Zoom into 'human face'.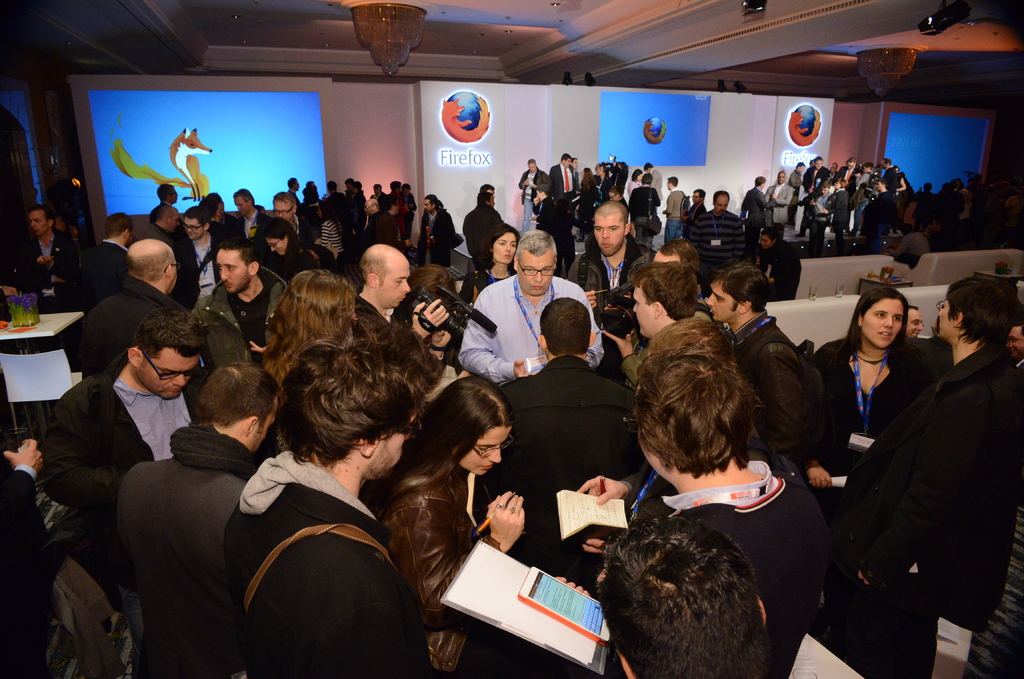
Zoom target: bbox(939, 298, 950, 335).
